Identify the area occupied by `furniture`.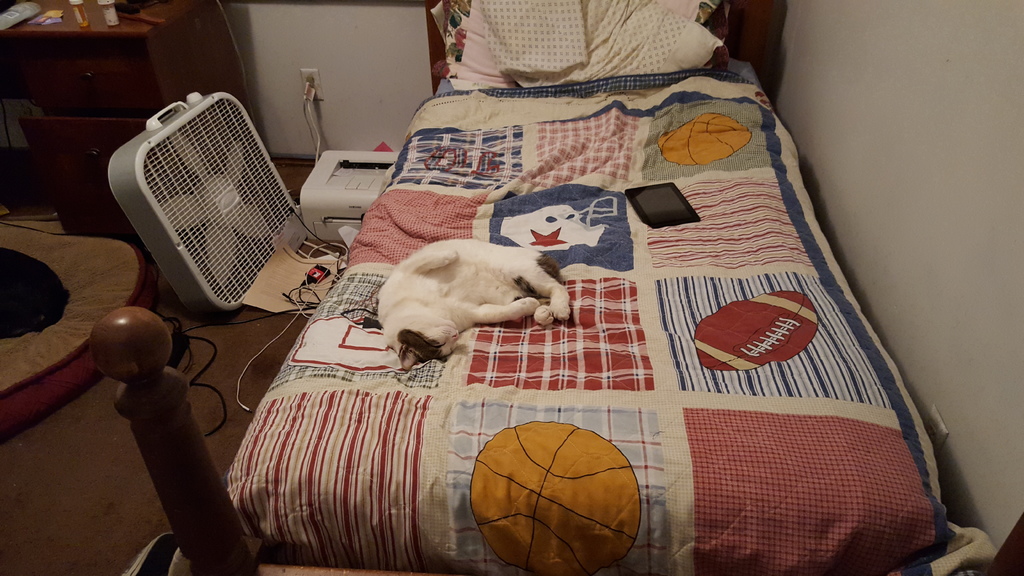
Area: [left=0, top=0, right=220, bottom=237].
